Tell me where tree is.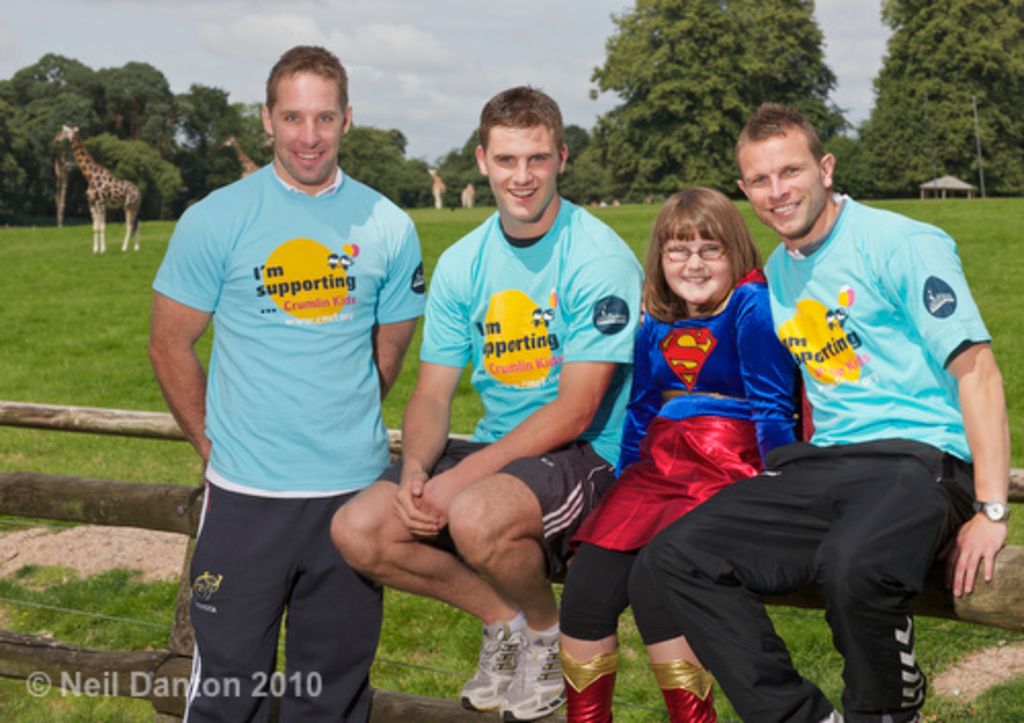
tree is at x1=856, y1=0, x2=1022, y2=190.
